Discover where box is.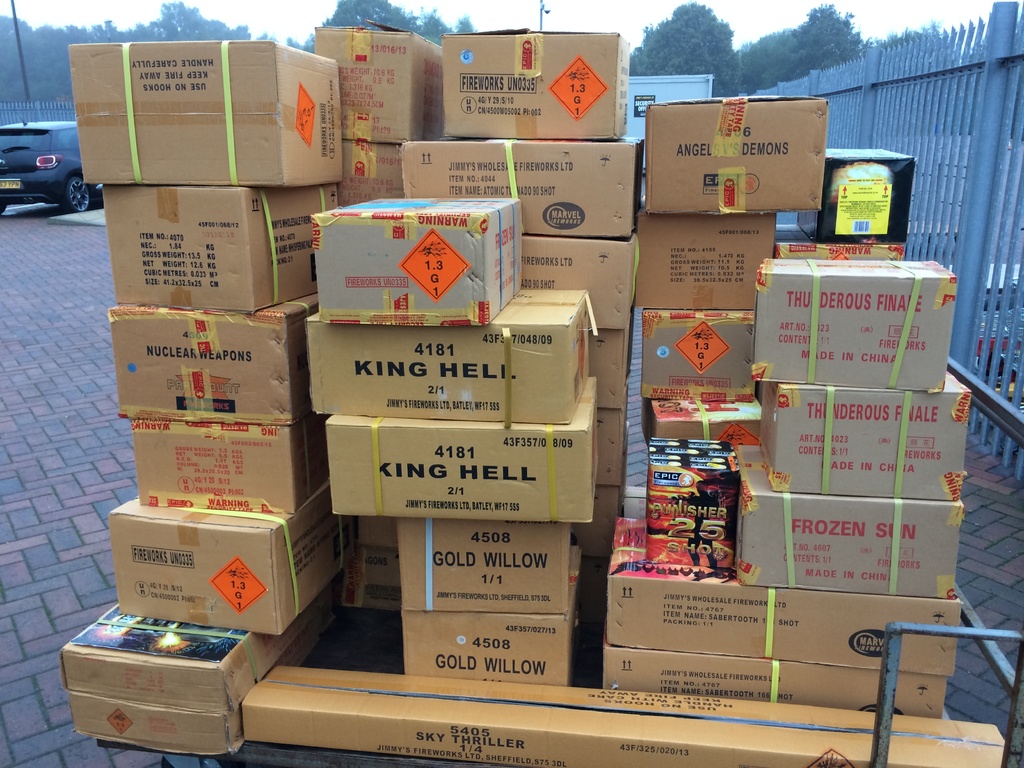
Discovered at box=[593, 408, 625, 492].
